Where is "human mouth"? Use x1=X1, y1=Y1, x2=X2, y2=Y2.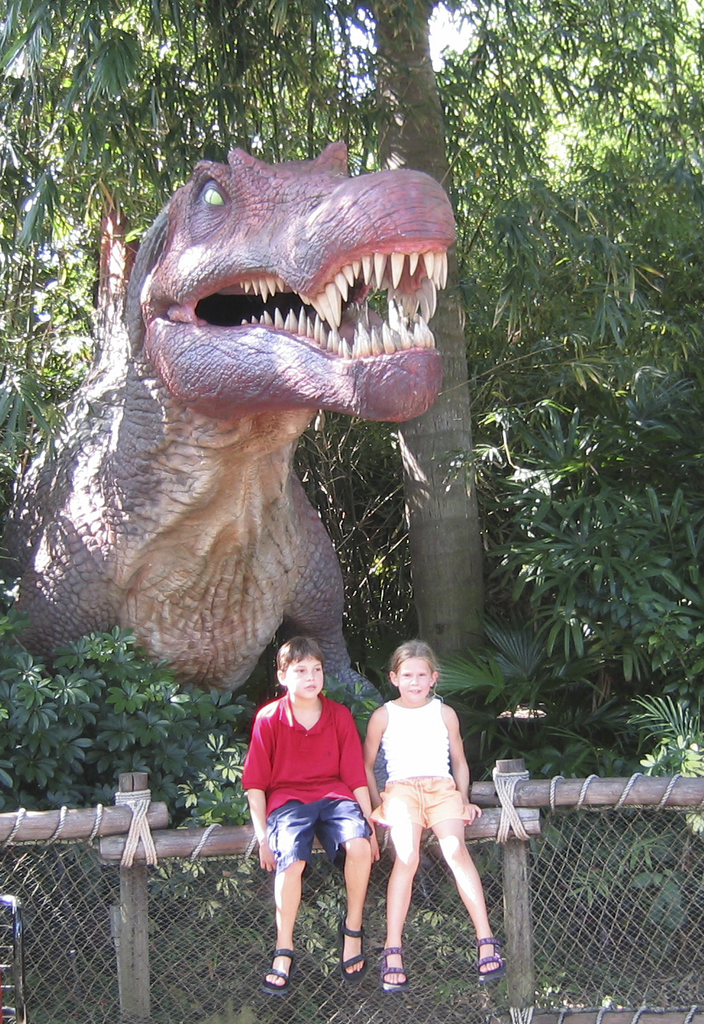
x1=301, y1=684, x2=317, y2=690.
